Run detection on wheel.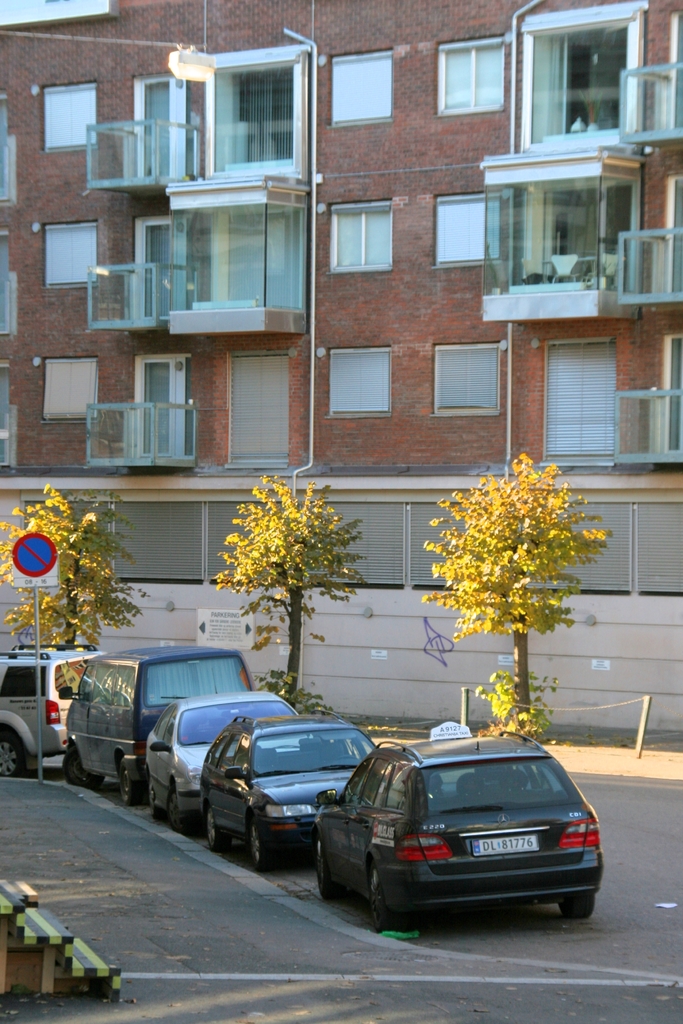
Result: bbox=[206, 807, 231, 849].
